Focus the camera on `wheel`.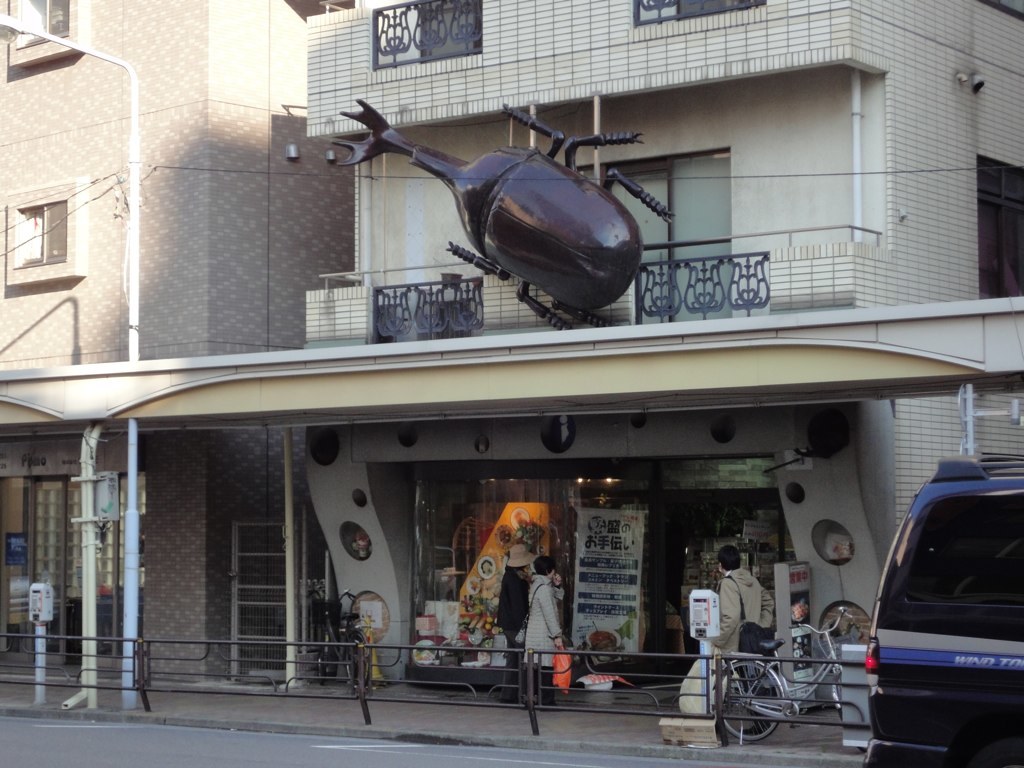
Focus region: (x1=342, y1=631, x2=370, y2=685).
